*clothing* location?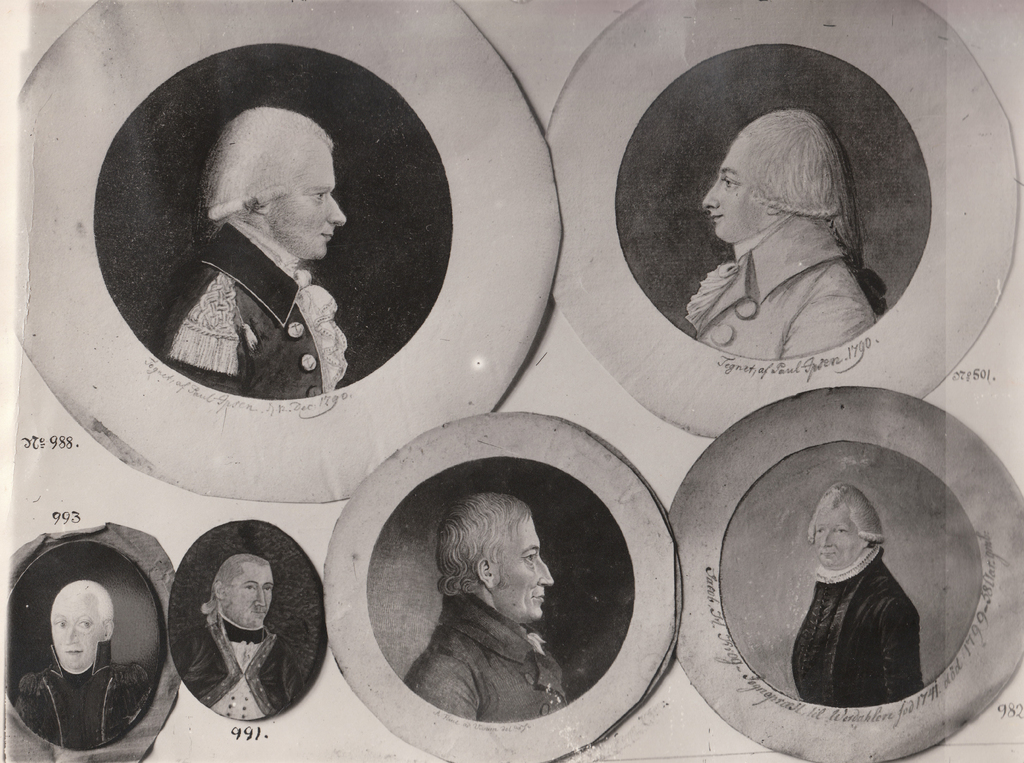
x1=784, y1=543, x2=922, y2=714
